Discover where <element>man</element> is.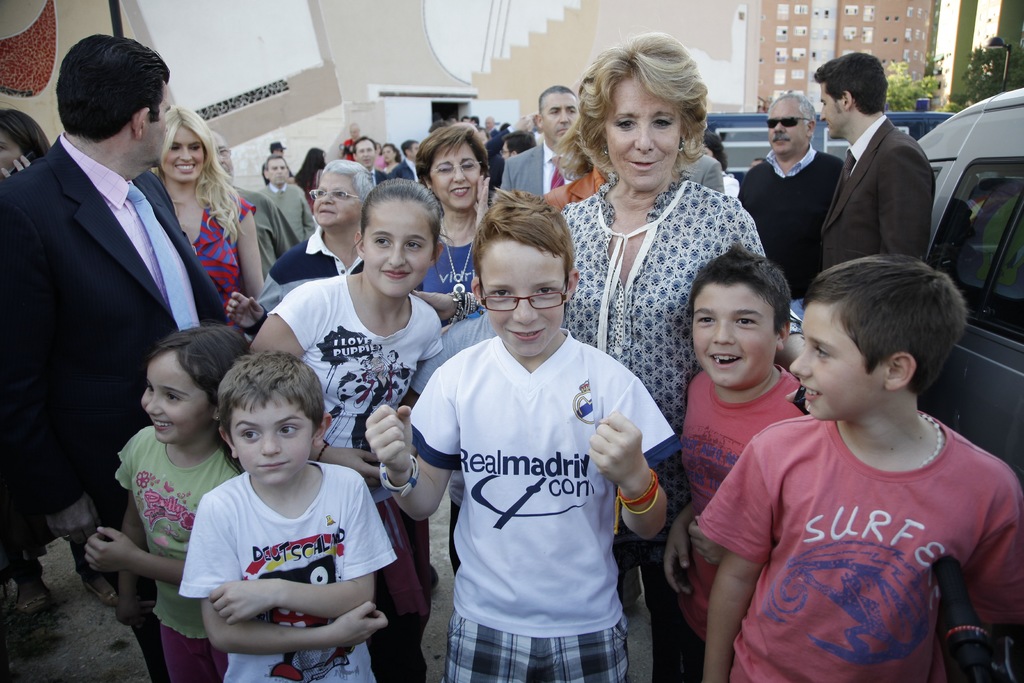
Discovered at {"x1": 350, "y1": 132, "x2": 390, "y2": 194}.
